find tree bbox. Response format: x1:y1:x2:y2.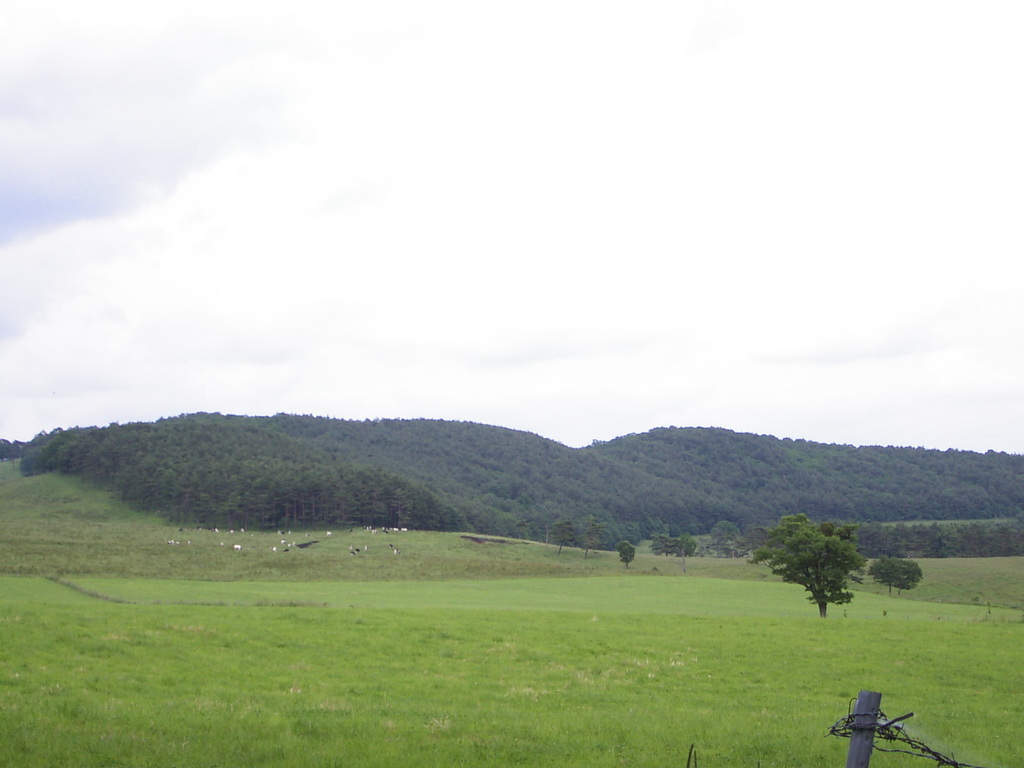
581:518:607:560.
